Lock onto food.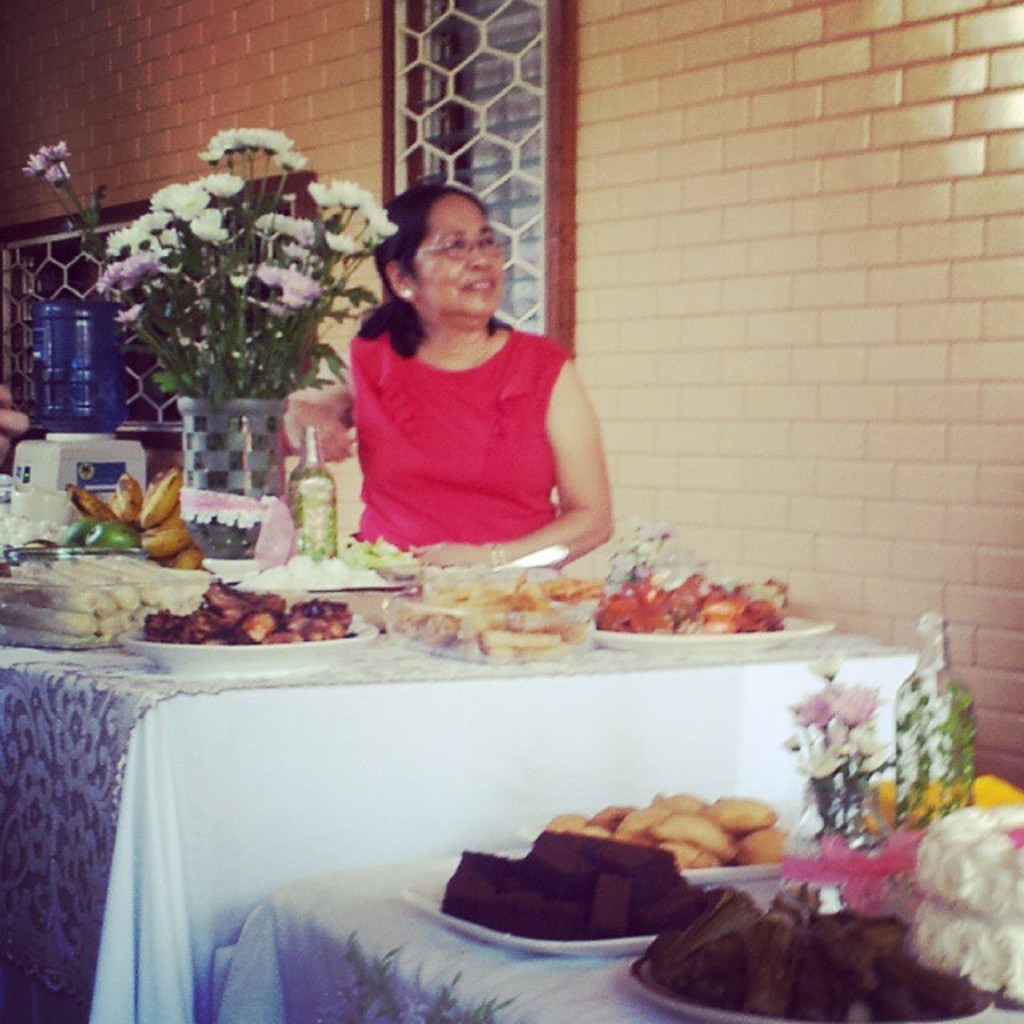
Locked: region(542, 787, 790, 859).
